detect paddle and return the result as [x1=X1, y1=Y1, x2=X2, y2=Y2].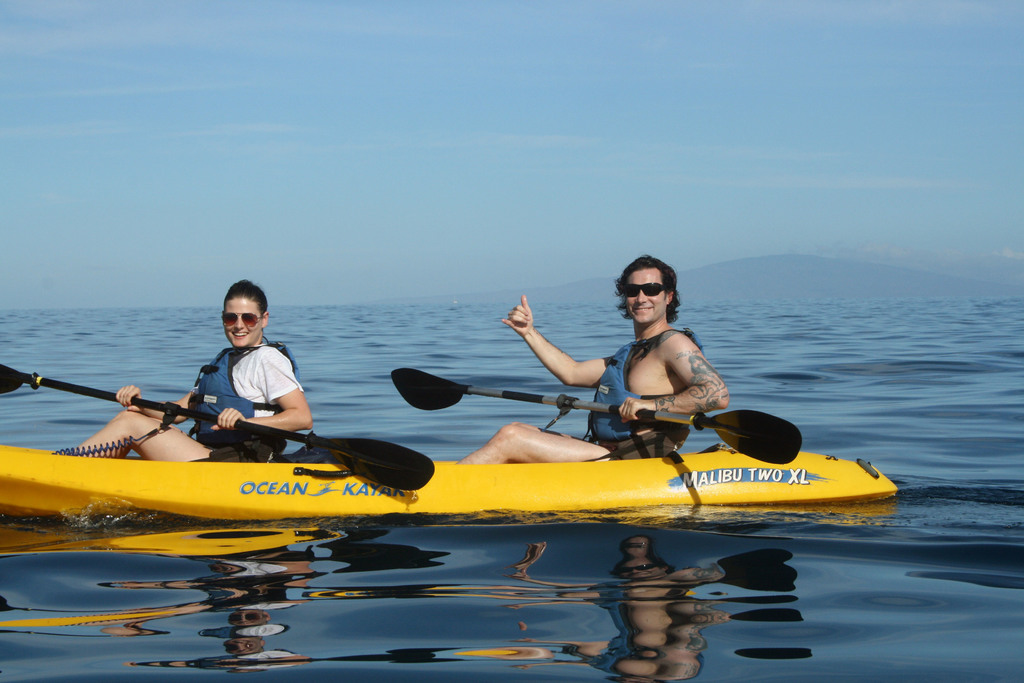
[x1=392, y1=369, x2=803, y2=468].
